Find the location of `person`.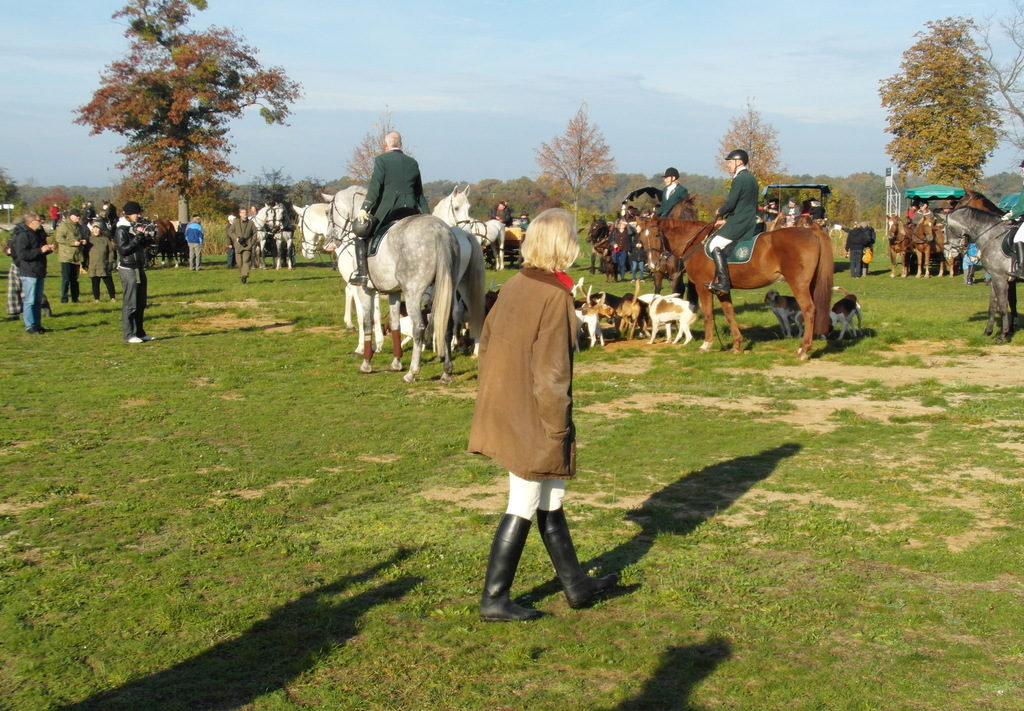
Location: box=[85, 218, 116, 304].
